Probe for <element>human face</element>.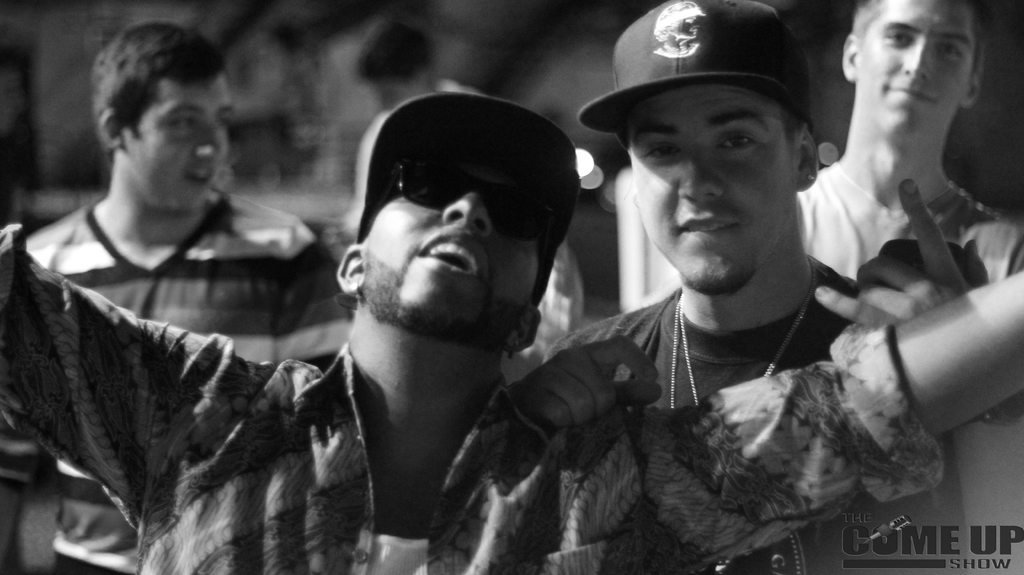
Probe result: Rect(859, 0, 972, 134).
